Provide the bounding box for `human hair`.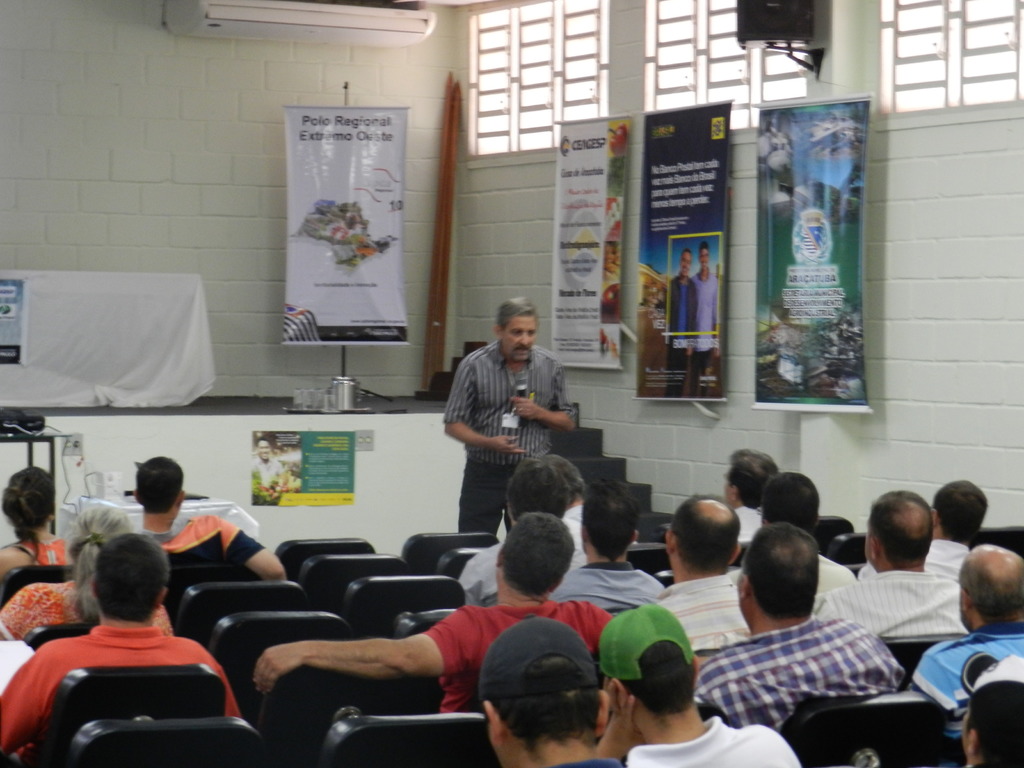
locate(616, 641, 695, 716).
